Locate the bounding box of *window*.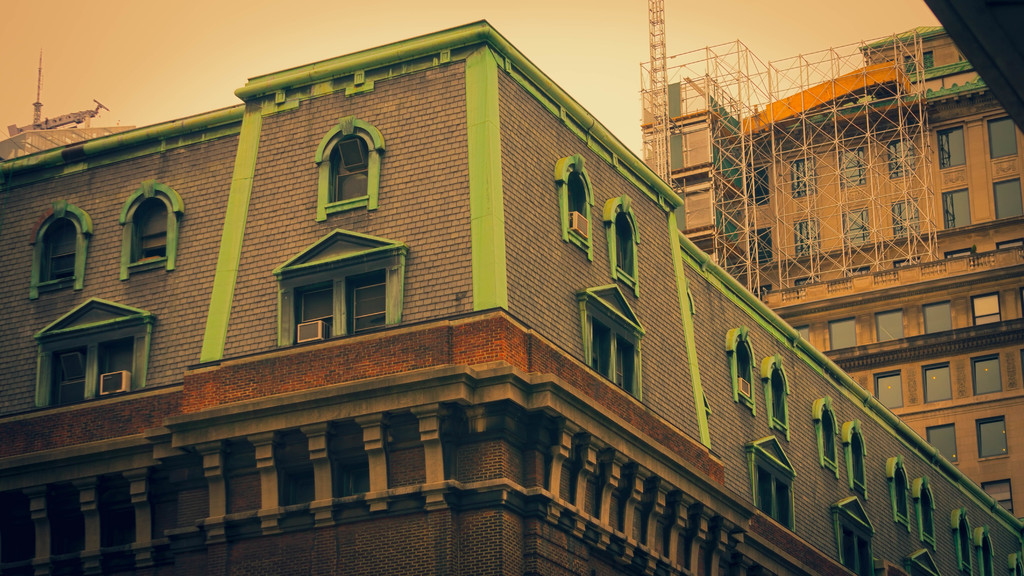
Bounding box: {"left": 824, "top": 311, "right": 855, "bottom": 346}.
